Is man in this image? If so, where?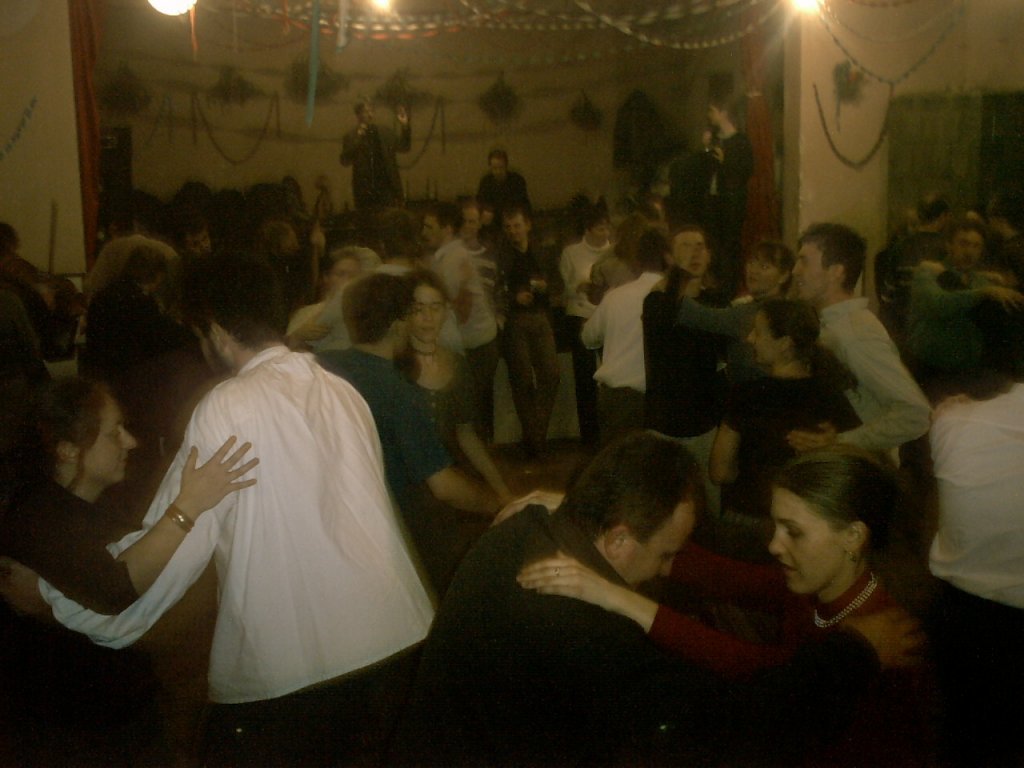
Yes, at x1=437 y1=437 x2=703 y2=767.
